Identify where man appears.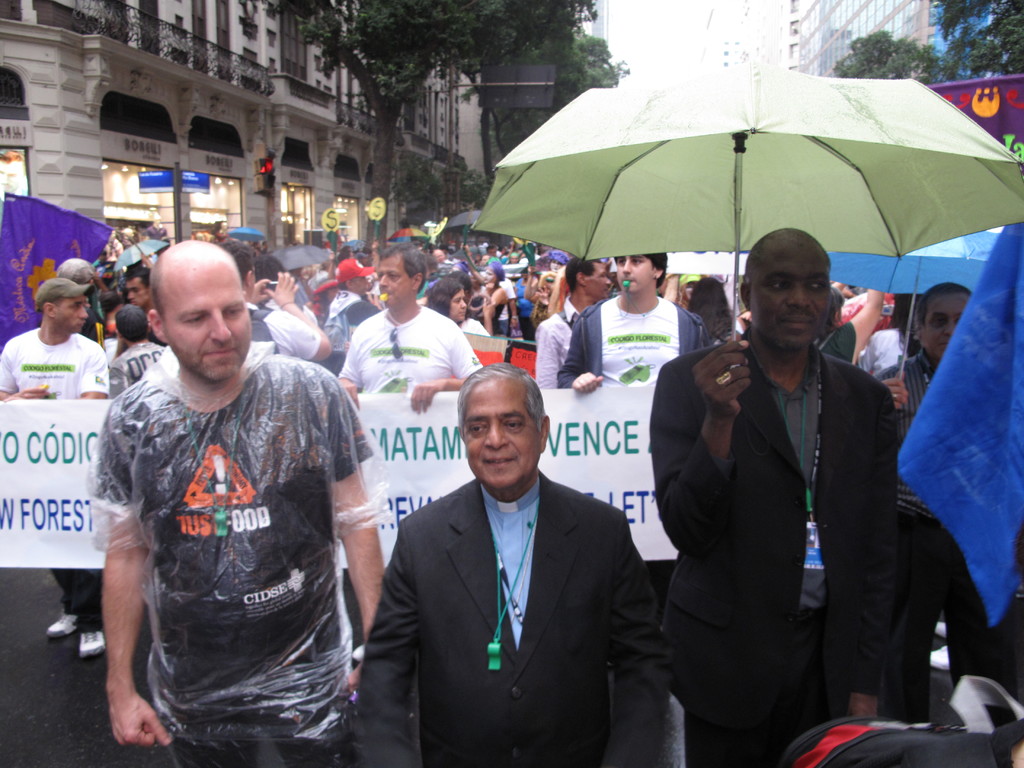
Appears at 529,260,614,396.
